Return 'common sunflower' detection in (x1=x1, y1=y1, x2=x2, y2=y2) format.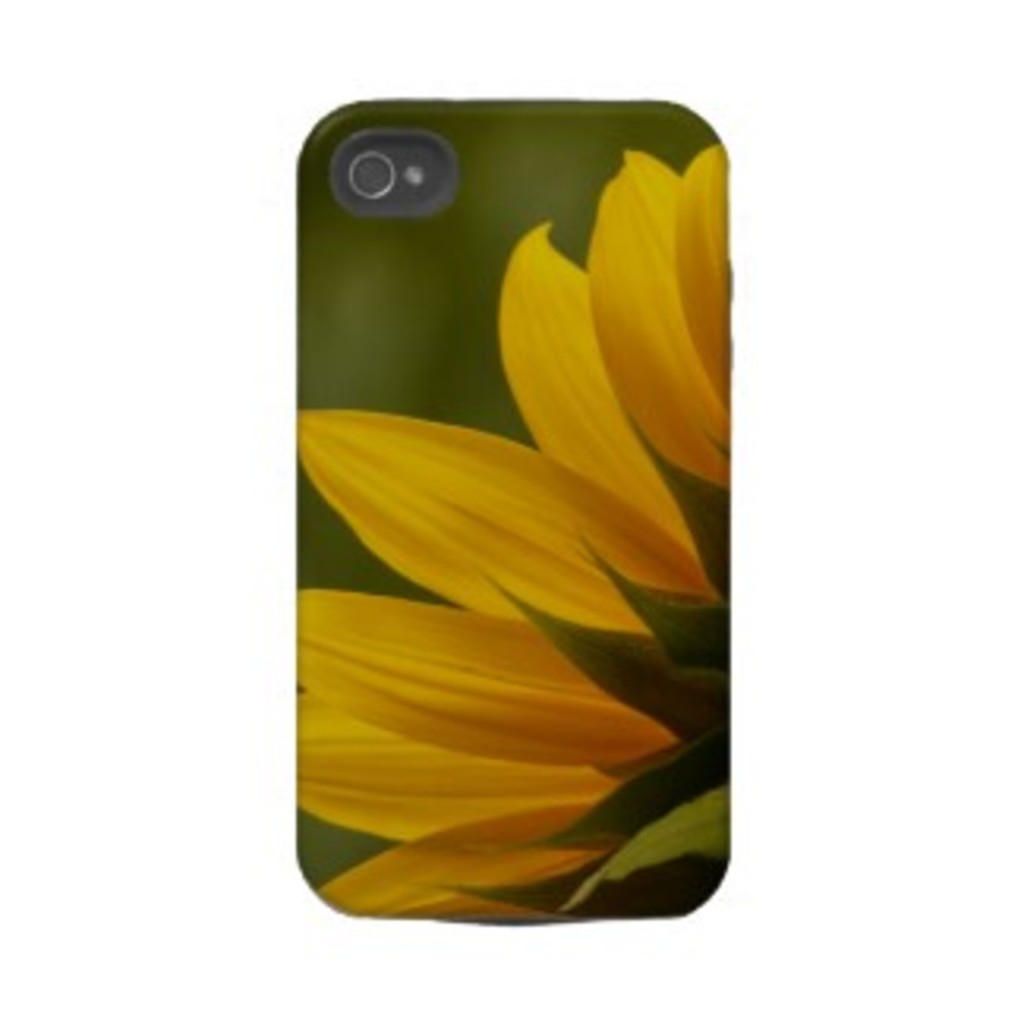
(x1=252, y1=107, x2=750, y2=974).
